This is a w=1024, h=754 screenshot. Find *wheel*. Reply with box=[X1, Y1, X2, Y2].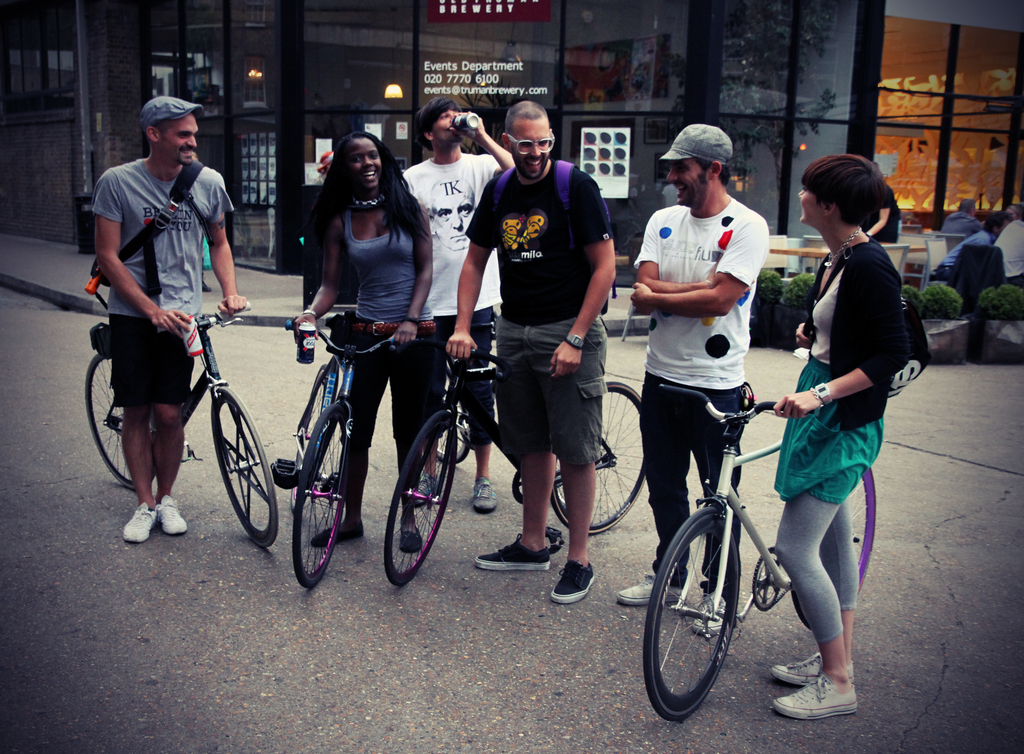
box=[792, 471, 874, 641].
